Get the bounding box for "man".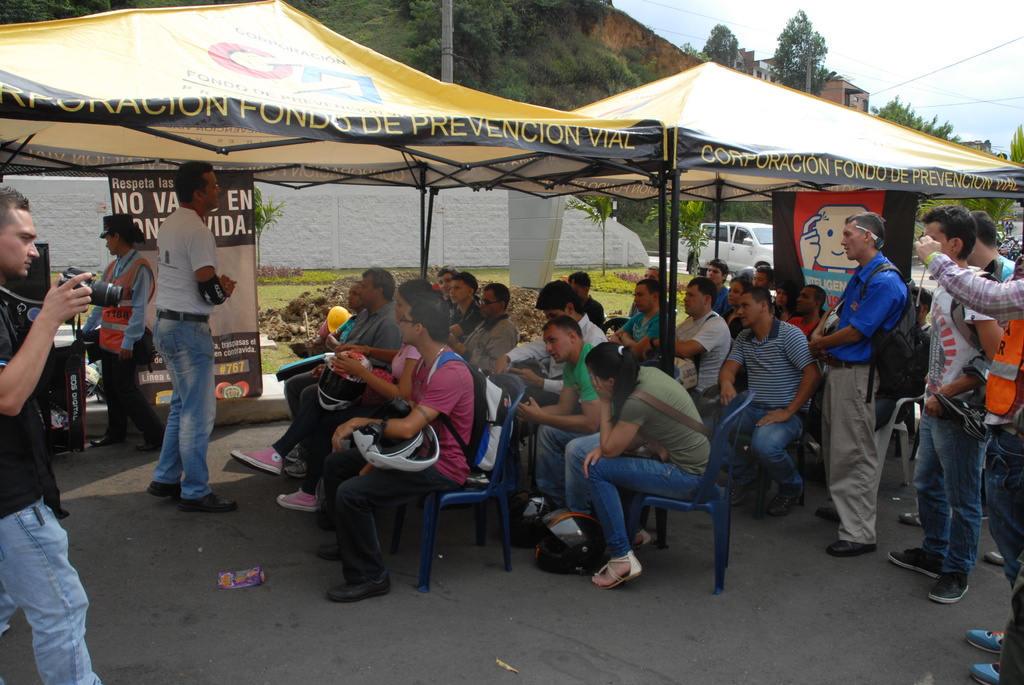
(0,181,105,684).
